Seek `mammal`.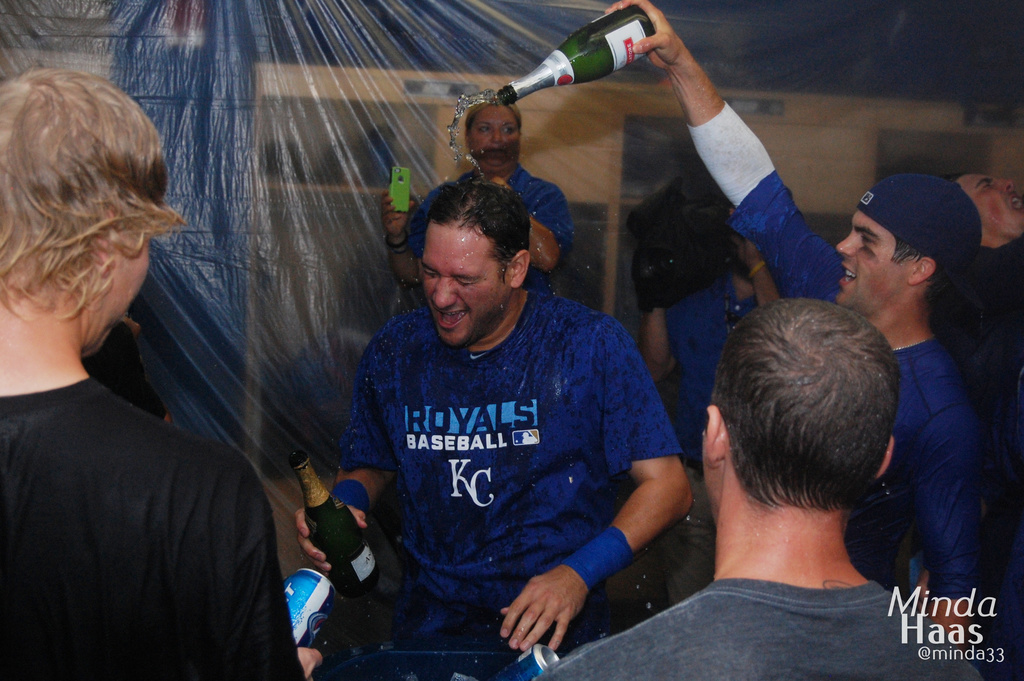
{"x1": 607, "y1": 0, "x2": 984, "y2": 640}.
